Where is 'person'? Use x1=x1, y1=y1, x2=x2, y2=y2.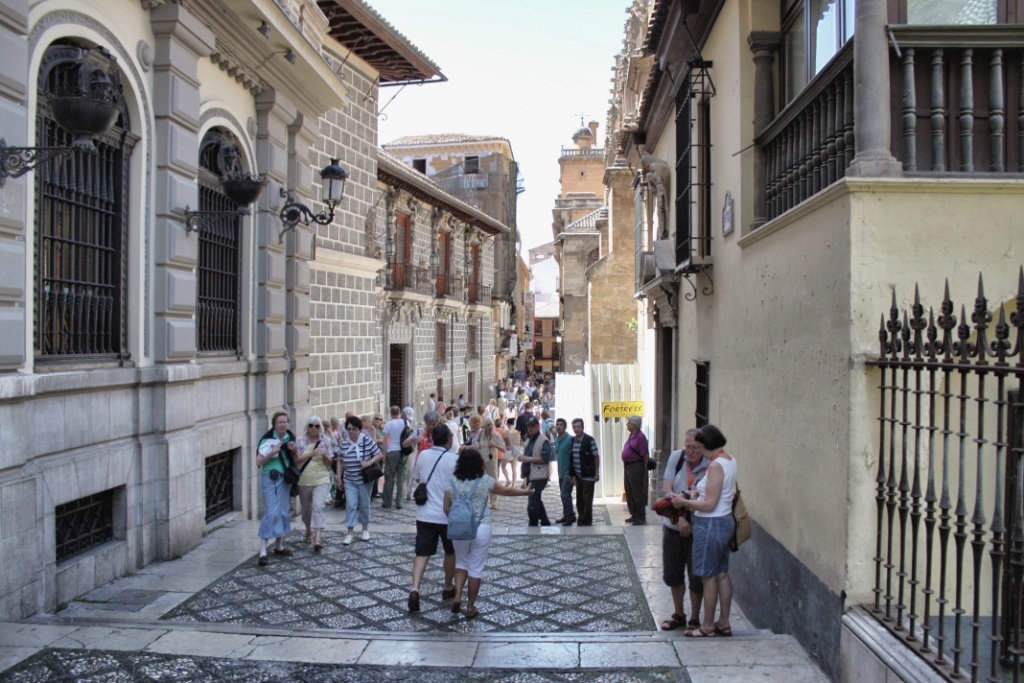
x1=515, y1=417, x2=550, y2=526.
